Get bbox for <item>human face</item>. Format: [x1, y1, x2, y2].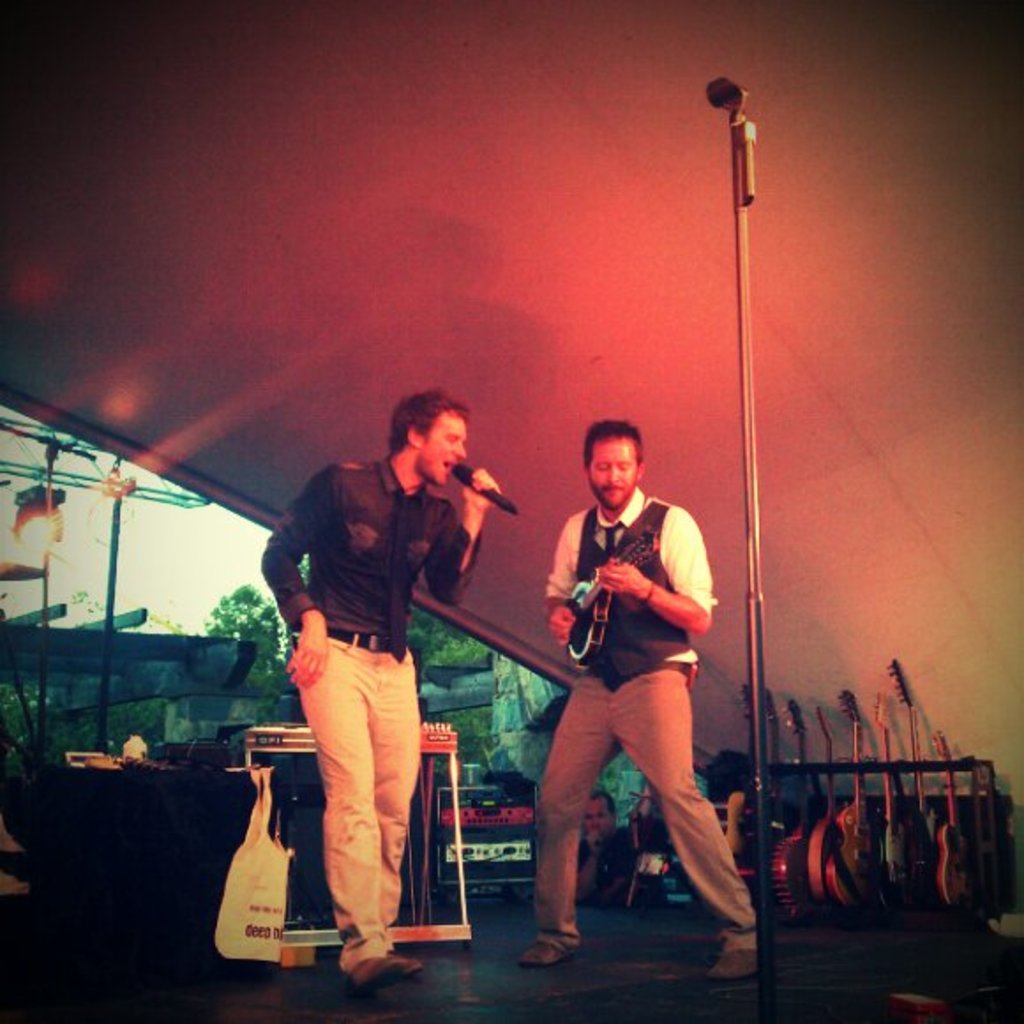
[415, 408, 468, 484].
